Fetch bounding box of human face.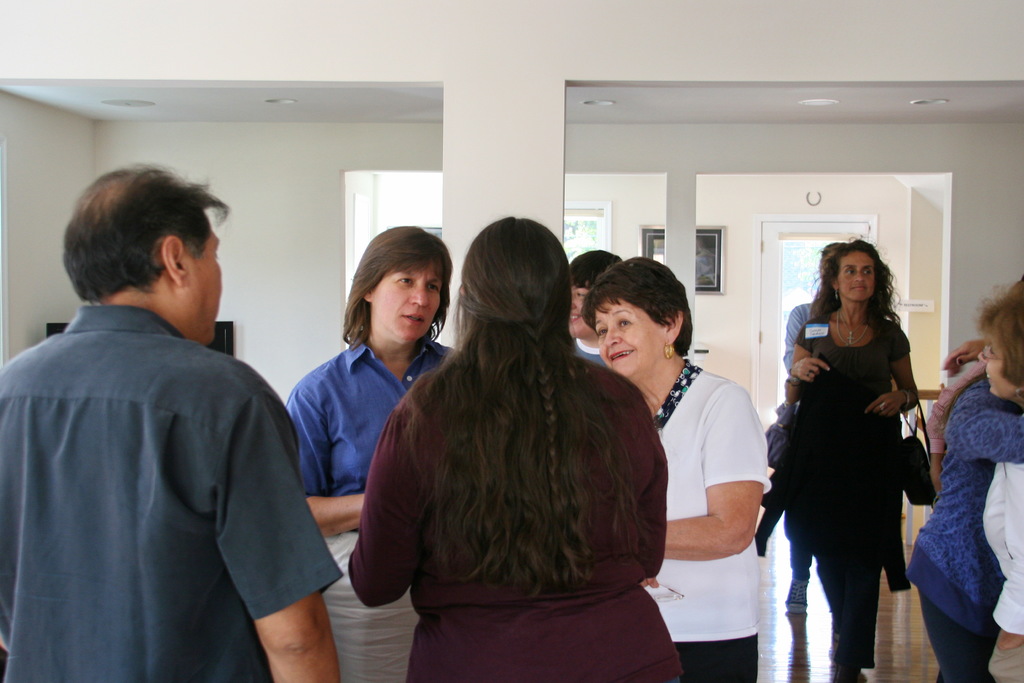
Bbox: box(838, 252, 876, 300).
